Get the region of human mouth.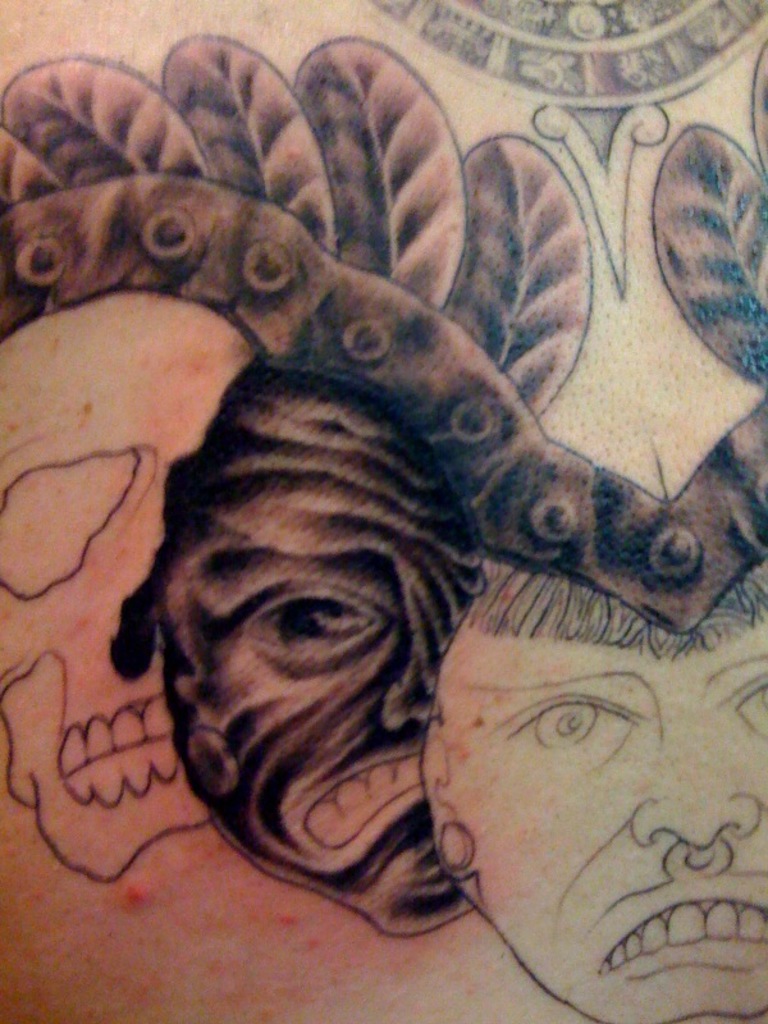
bbox(33, 696, 175, 822).
